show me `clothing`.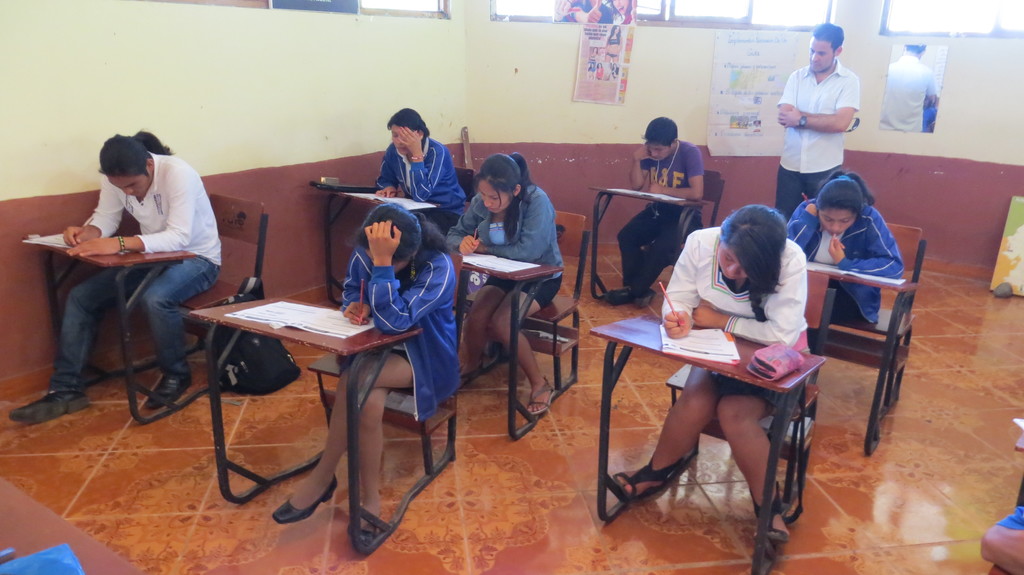
`clothing` is here: select_region(665, 228, 815, 351).
